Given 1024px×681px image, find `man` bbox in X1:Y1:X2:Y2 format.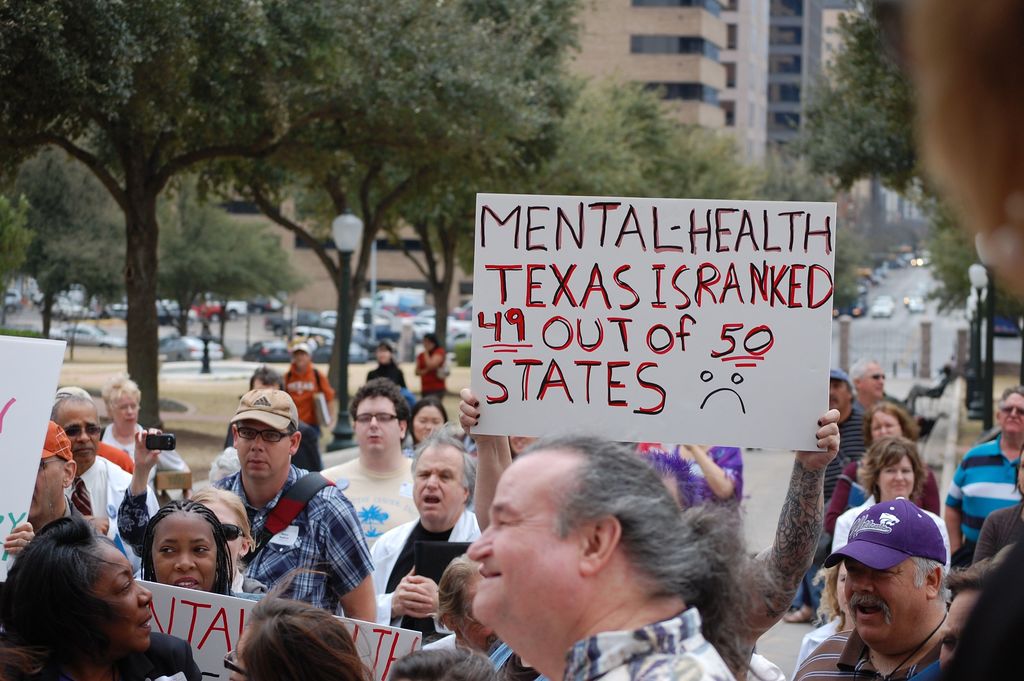
319:377:420:557.
